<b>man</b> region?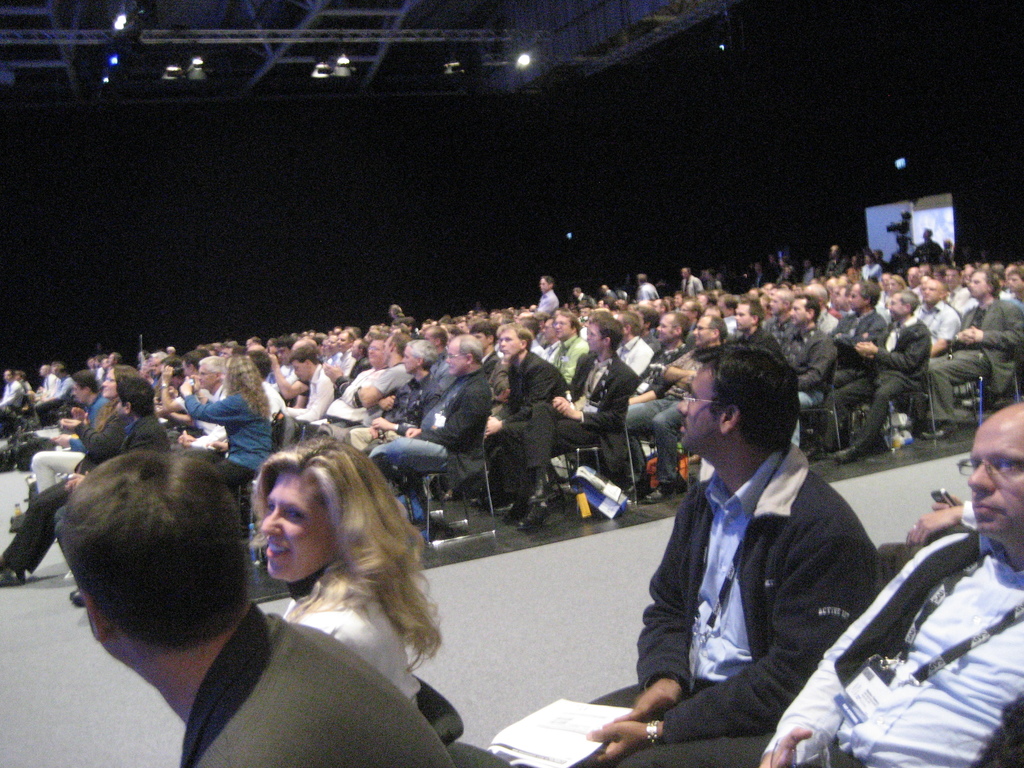
pyautogui.locateOnScreen(833, 280, 860, 317)
